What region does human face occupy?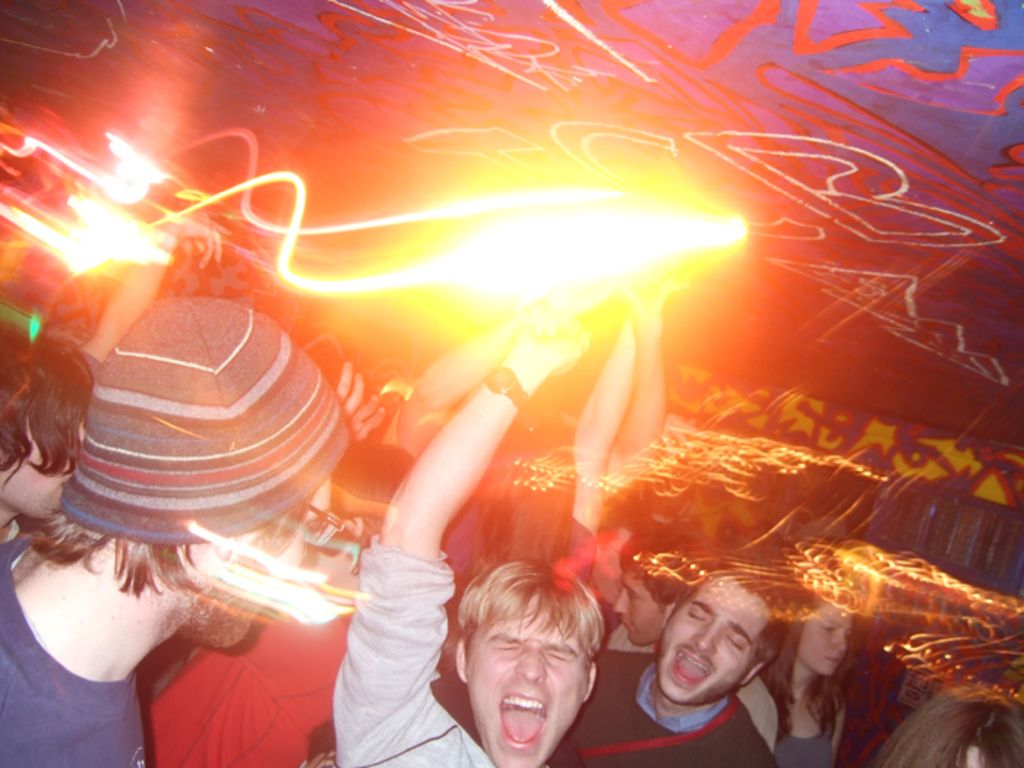
[0, 423, 78, 521].
